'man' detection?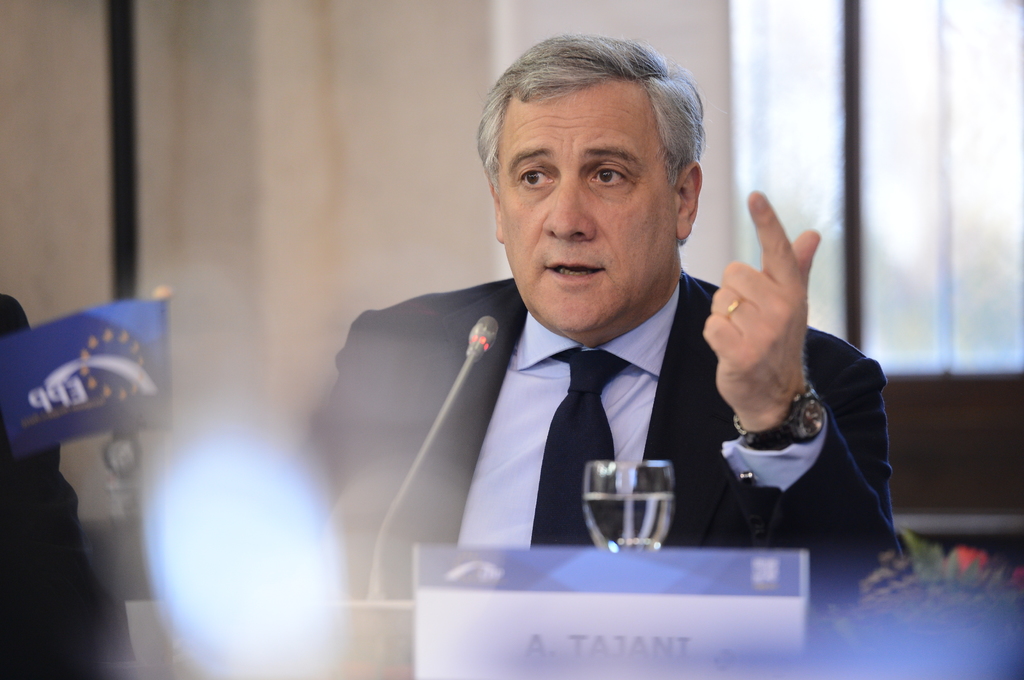
(left=0, top=290, right=138, bottom=679)
